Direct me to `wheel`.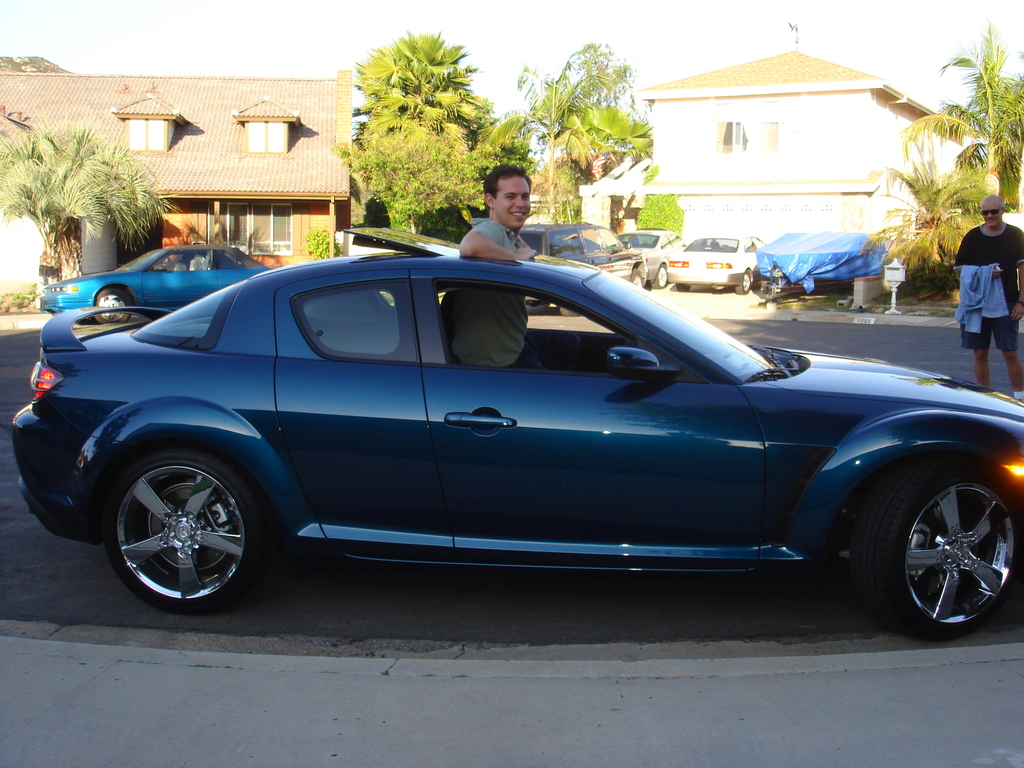
Direction: 868,460,1012,636.
